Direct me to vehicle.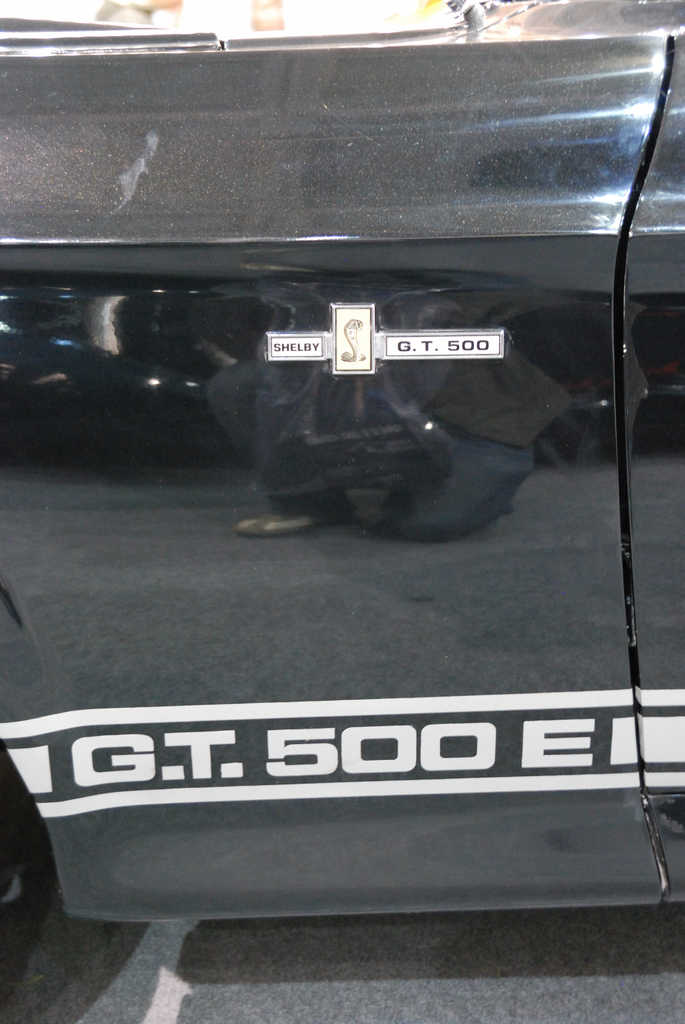
Direction: 0 0 684 1002.
